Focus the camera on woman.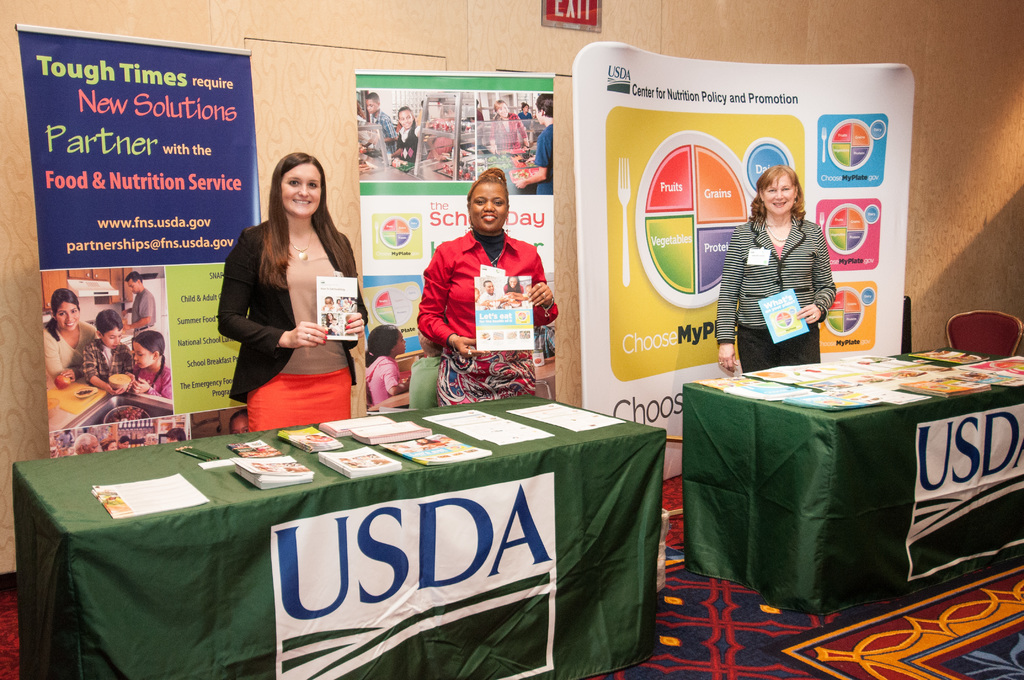
Focus region: [x1=36, y1=288, x2=100, y2=387].
